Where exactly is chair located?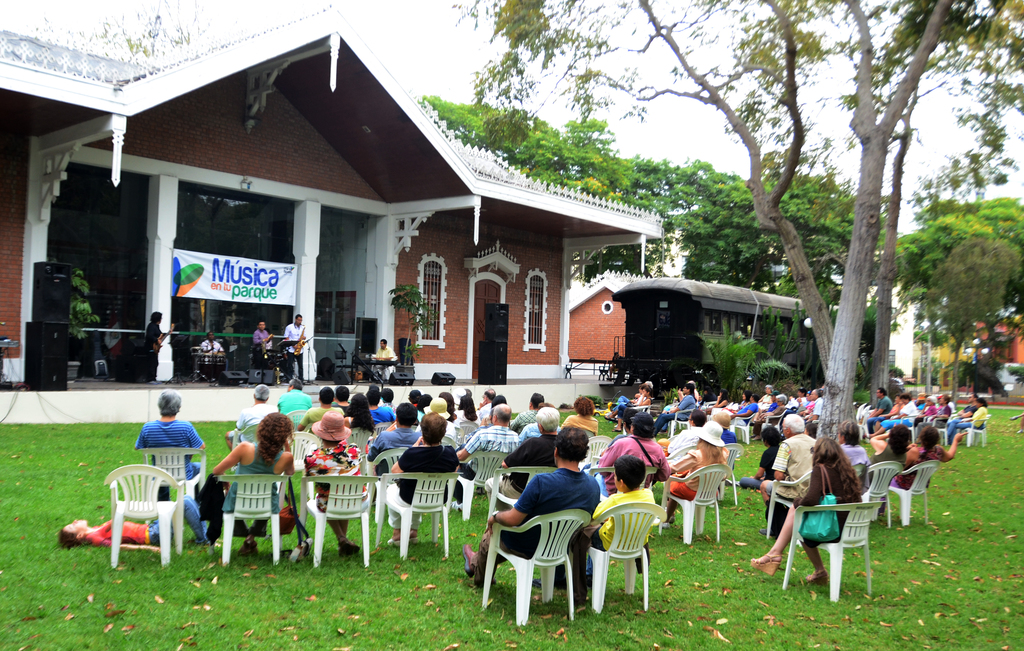
Its bounding box is {"left": 106, "top": 461, "right": 186, "bottom": 570}.
